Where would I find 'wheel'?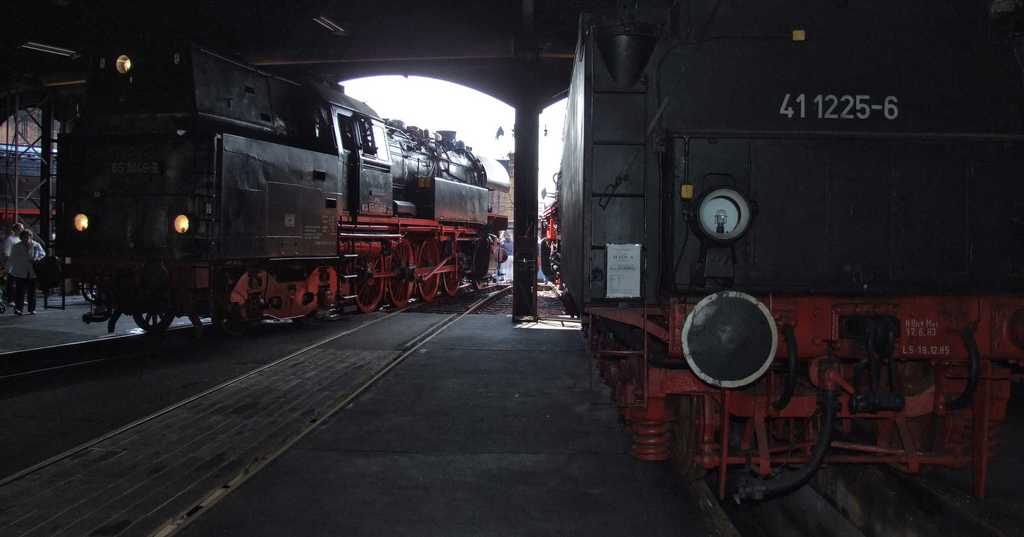
At locate(387, 237, 415, 304).
